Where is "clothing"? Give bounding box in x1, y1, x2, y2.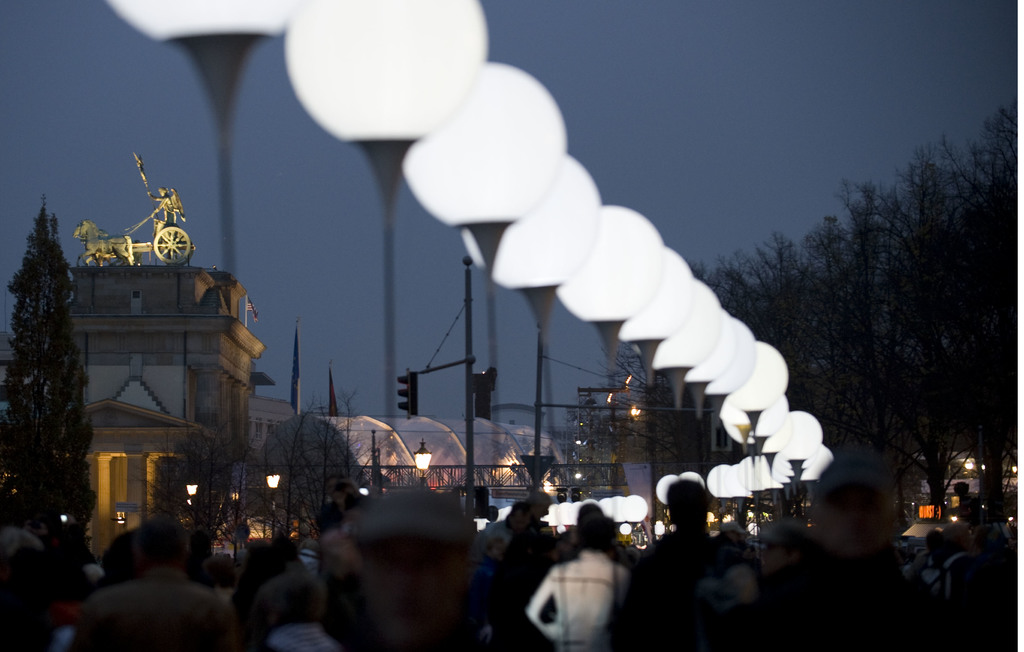
514, 524, 643, 651.
